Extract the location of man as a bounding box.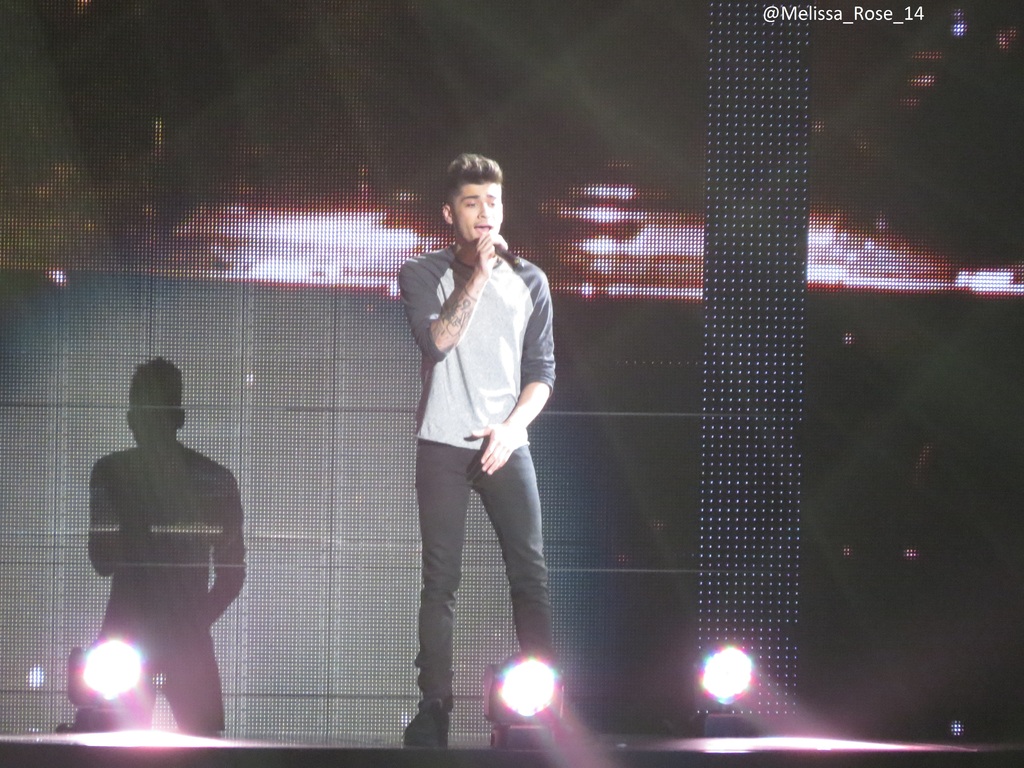
377,152,570,726.
